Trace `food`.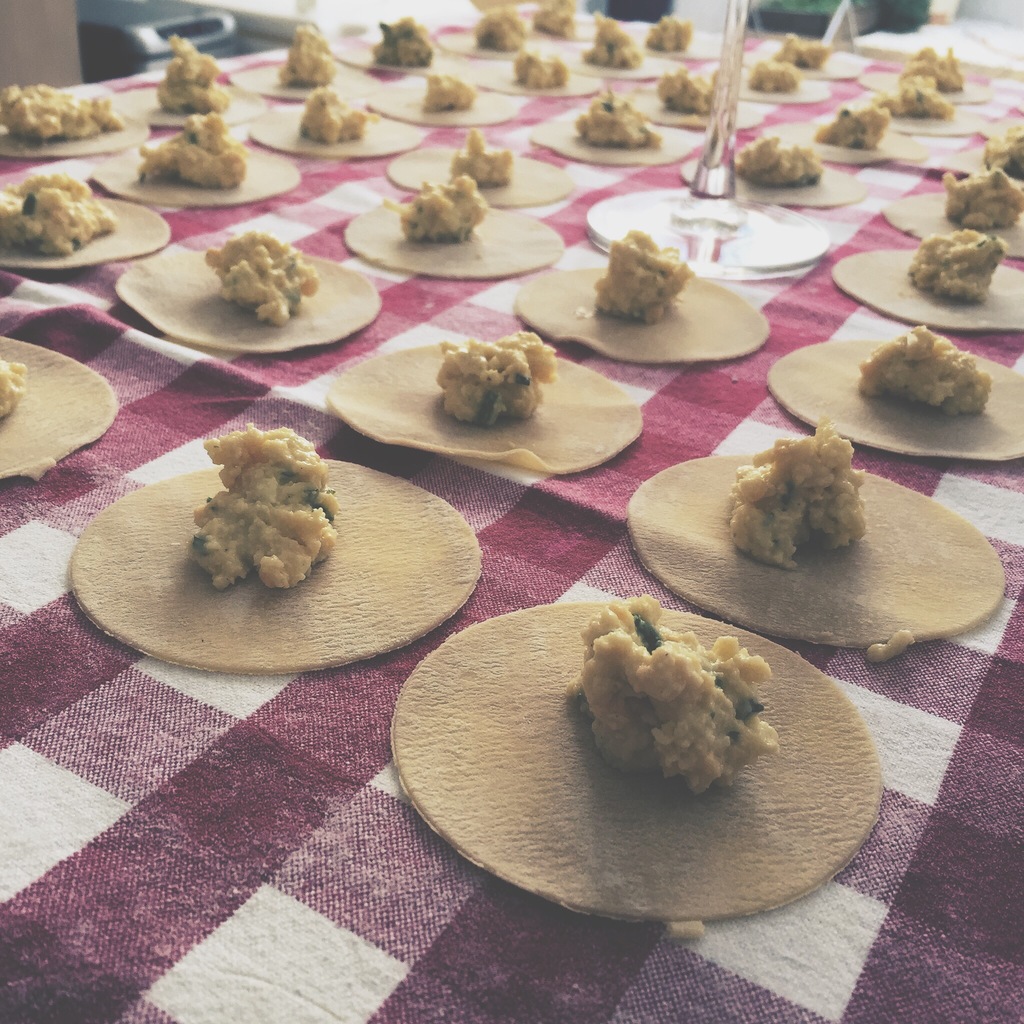
Traced to rect(868, 306, 996, 417).
